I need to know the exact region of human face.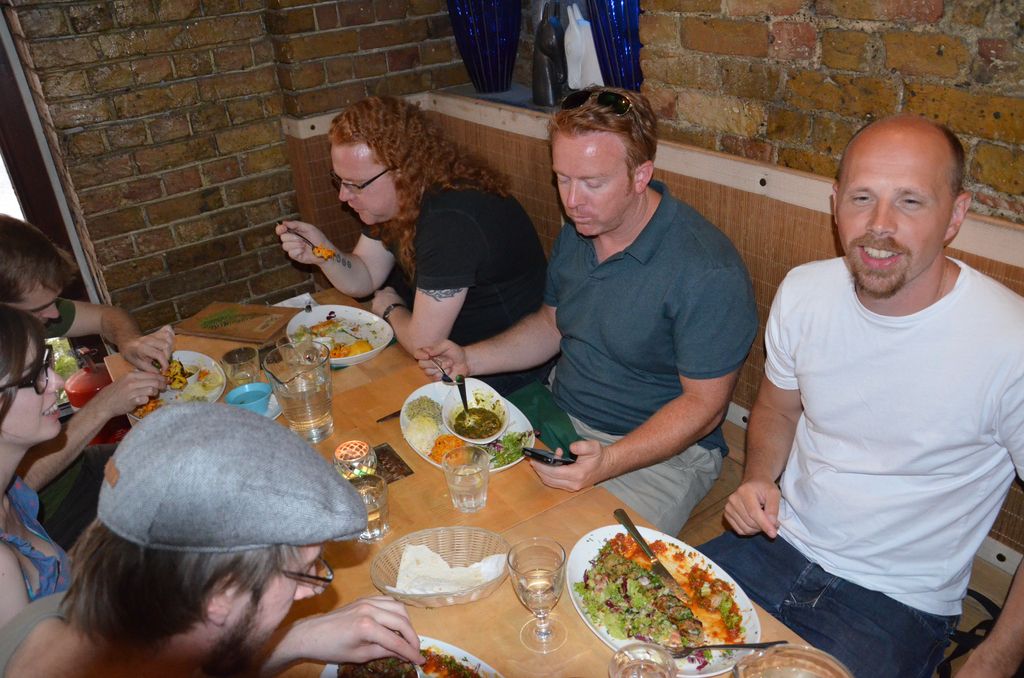
Region: (5,275,64,319).
